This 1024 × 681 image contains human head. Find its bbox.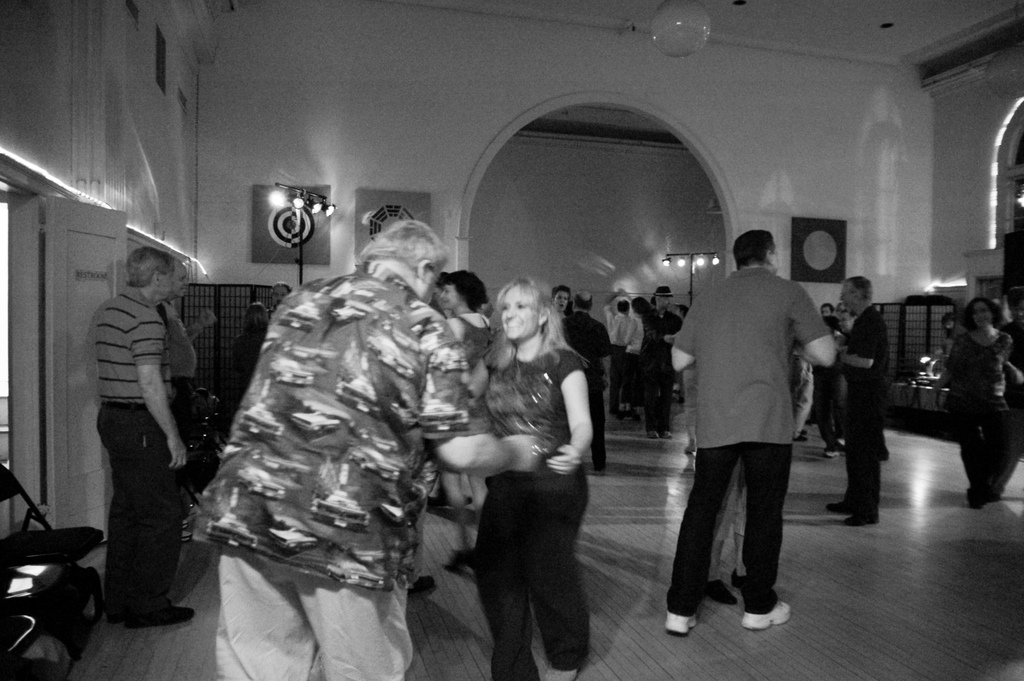
552/285/572/316.
